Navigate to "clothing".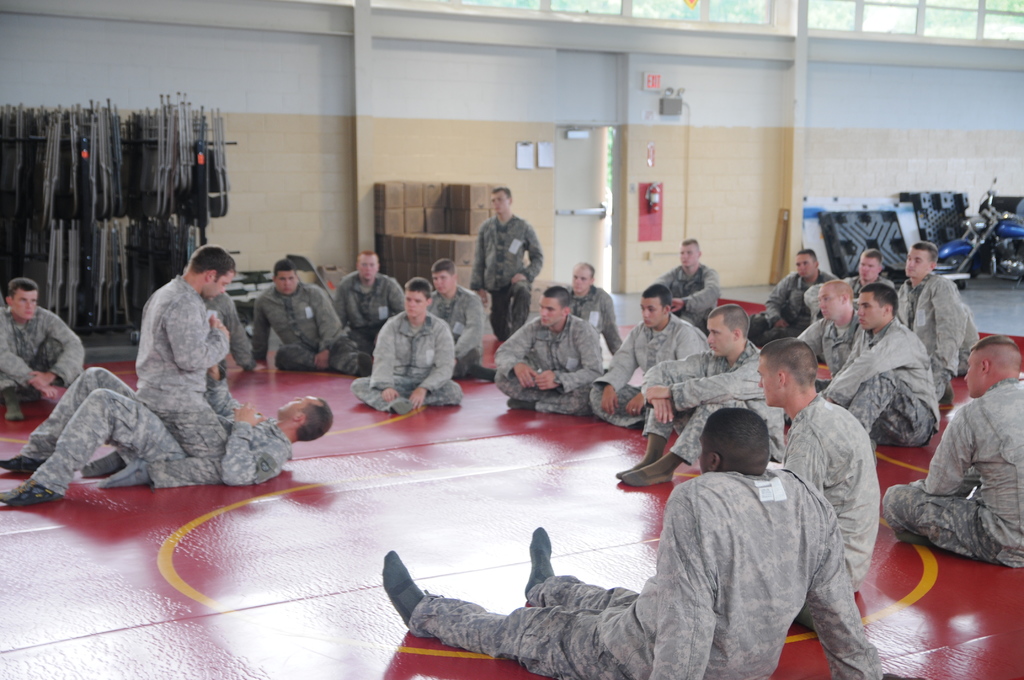
Navigation target: (822,312,940,446).
